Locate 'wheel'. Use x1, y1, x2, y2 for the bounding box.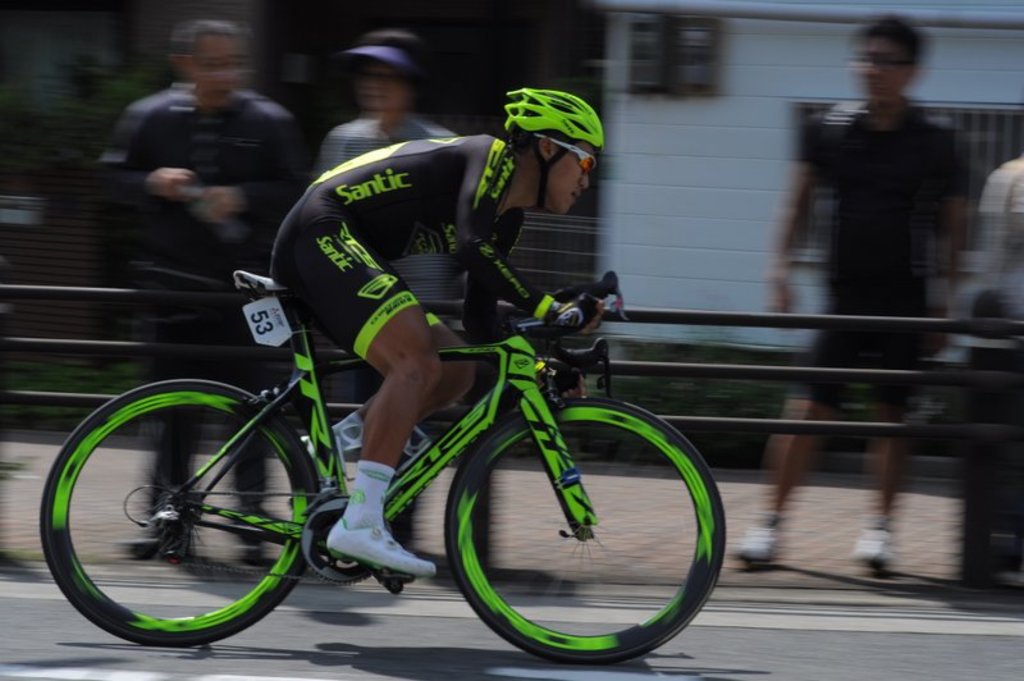
447, 396, 726, 666.
